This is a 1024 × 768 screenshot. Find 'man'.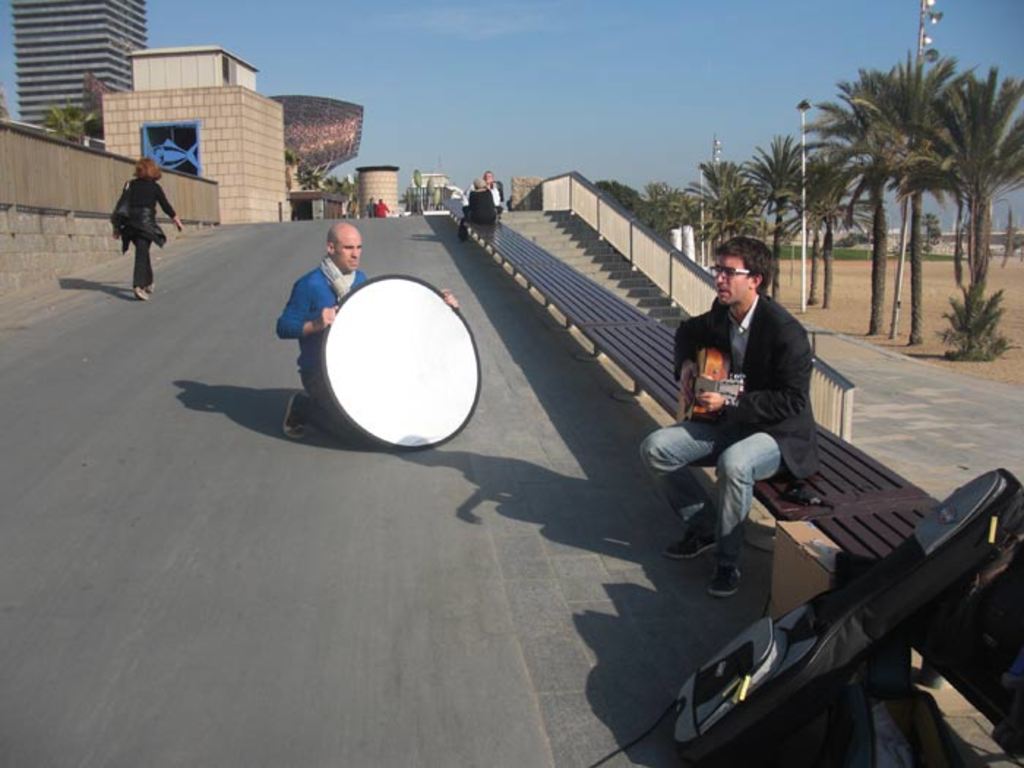
Bounding box: region(234, 214, 465, 440).
